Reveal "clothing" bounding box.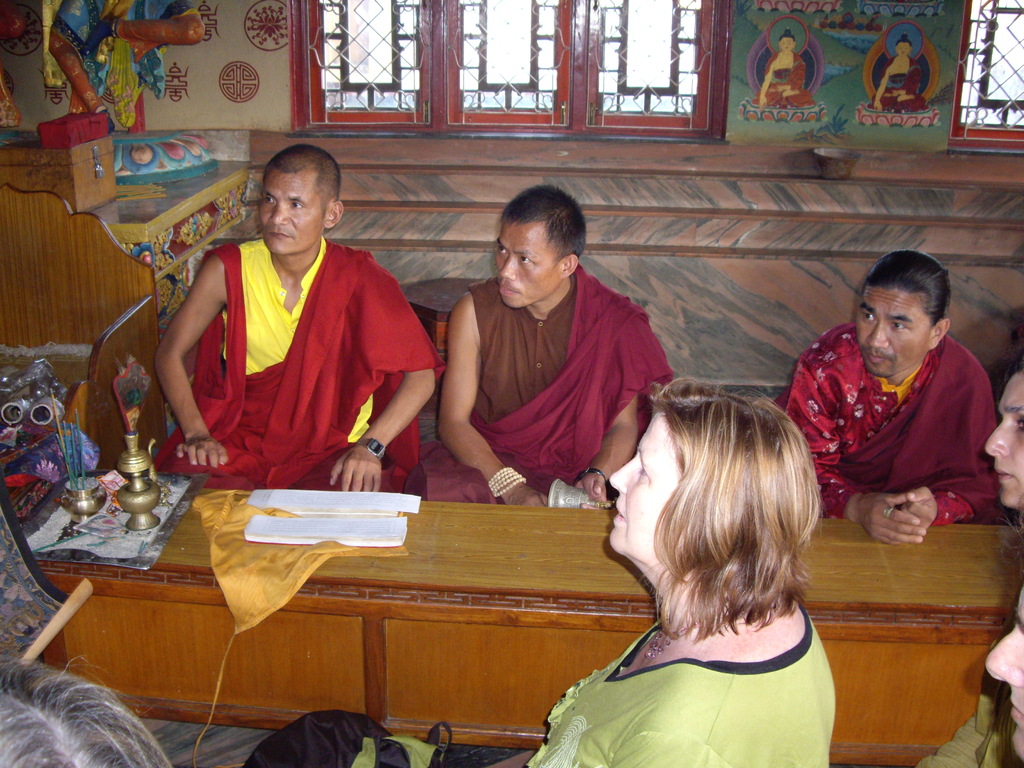
Revealed: 920,682,1022,767.
